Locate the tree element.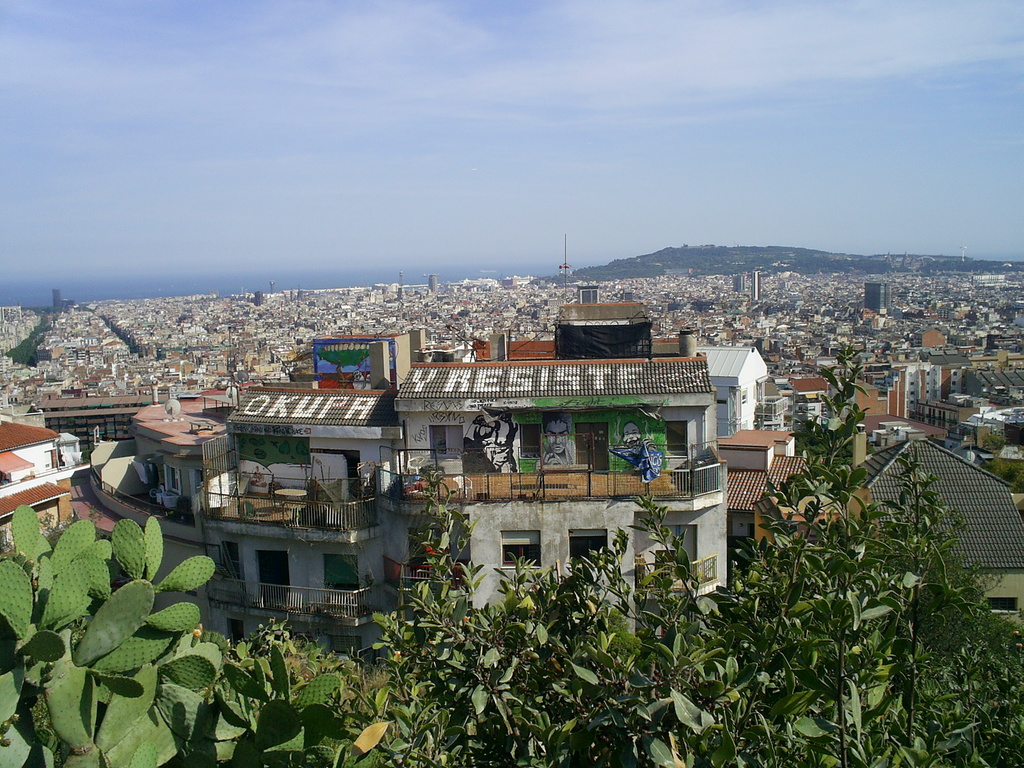
Element bbox: x1=0, y1=502, x2=390, y2=767.
